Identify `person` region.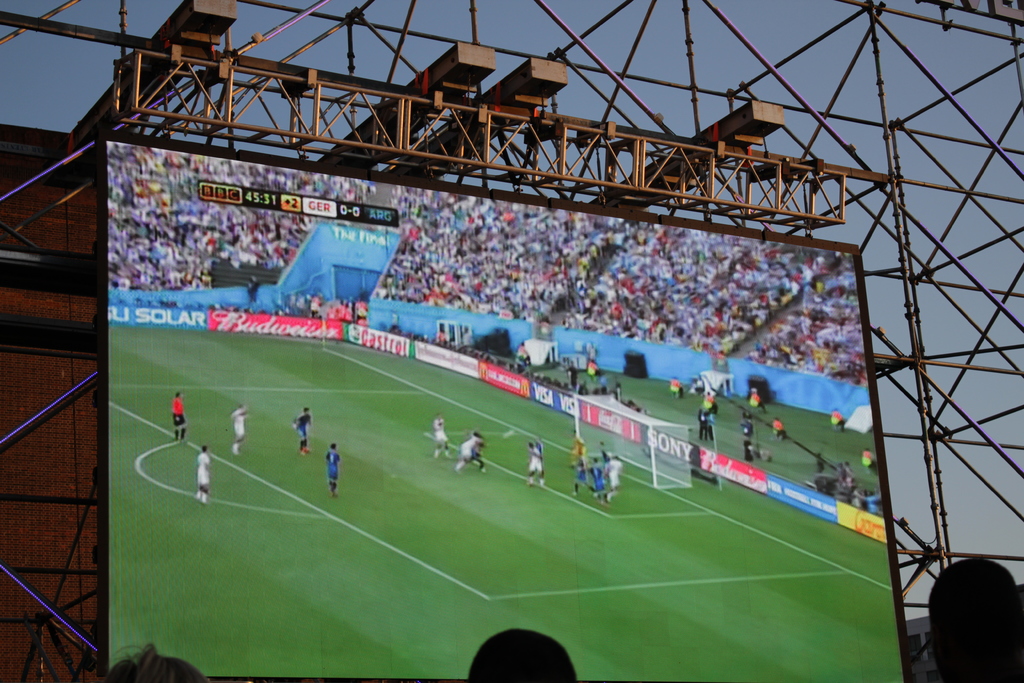
Region: [924, 552, 1023, 682].
